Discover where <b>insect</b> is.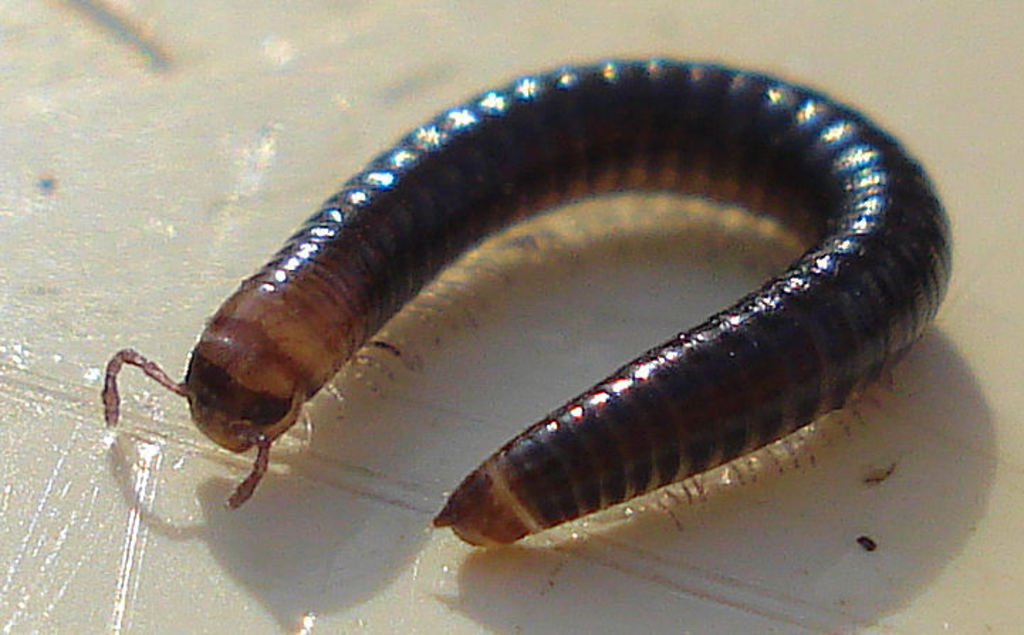
Discovered at crop(99, 53, 957, 561).
